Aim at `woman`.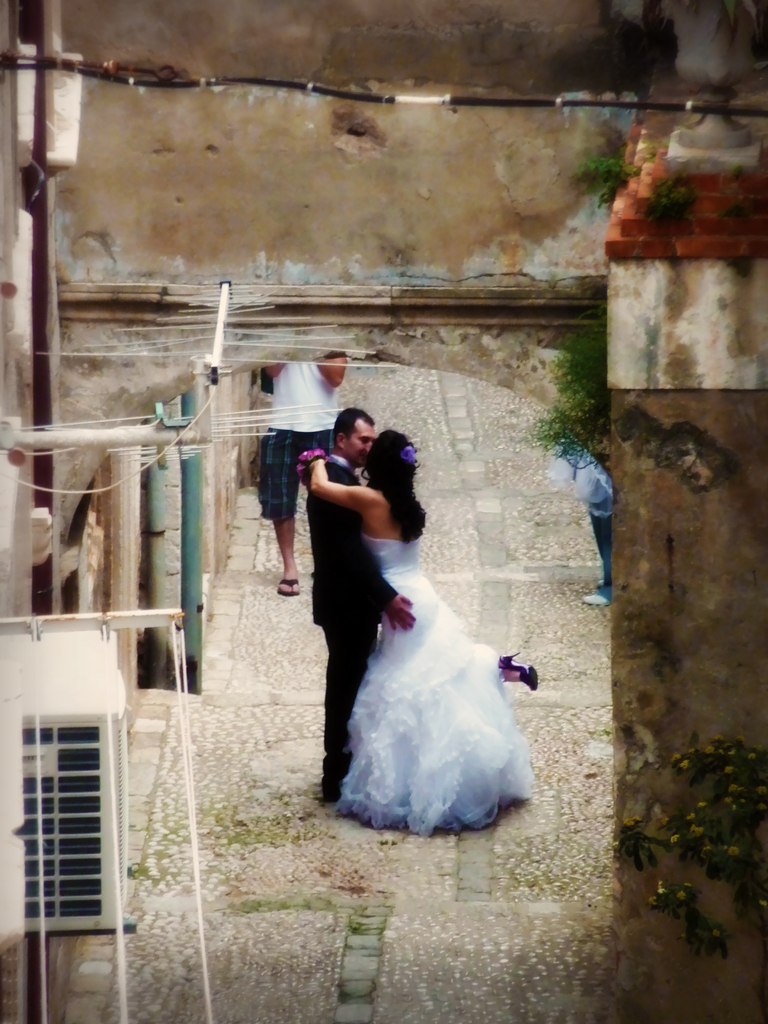
Aimed at {"x1": 286, "y1": 396, "x2": 532, "y2": 826}.
